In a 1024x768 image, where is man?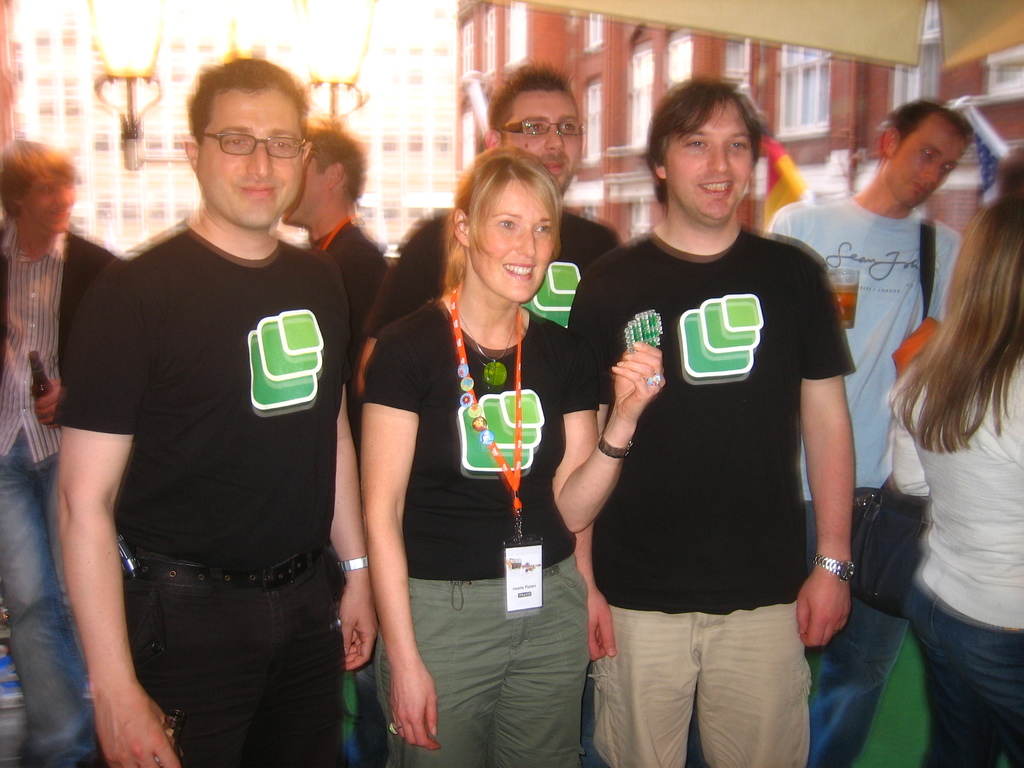
[x1=282, y1=120, x2=382, y2=348].
